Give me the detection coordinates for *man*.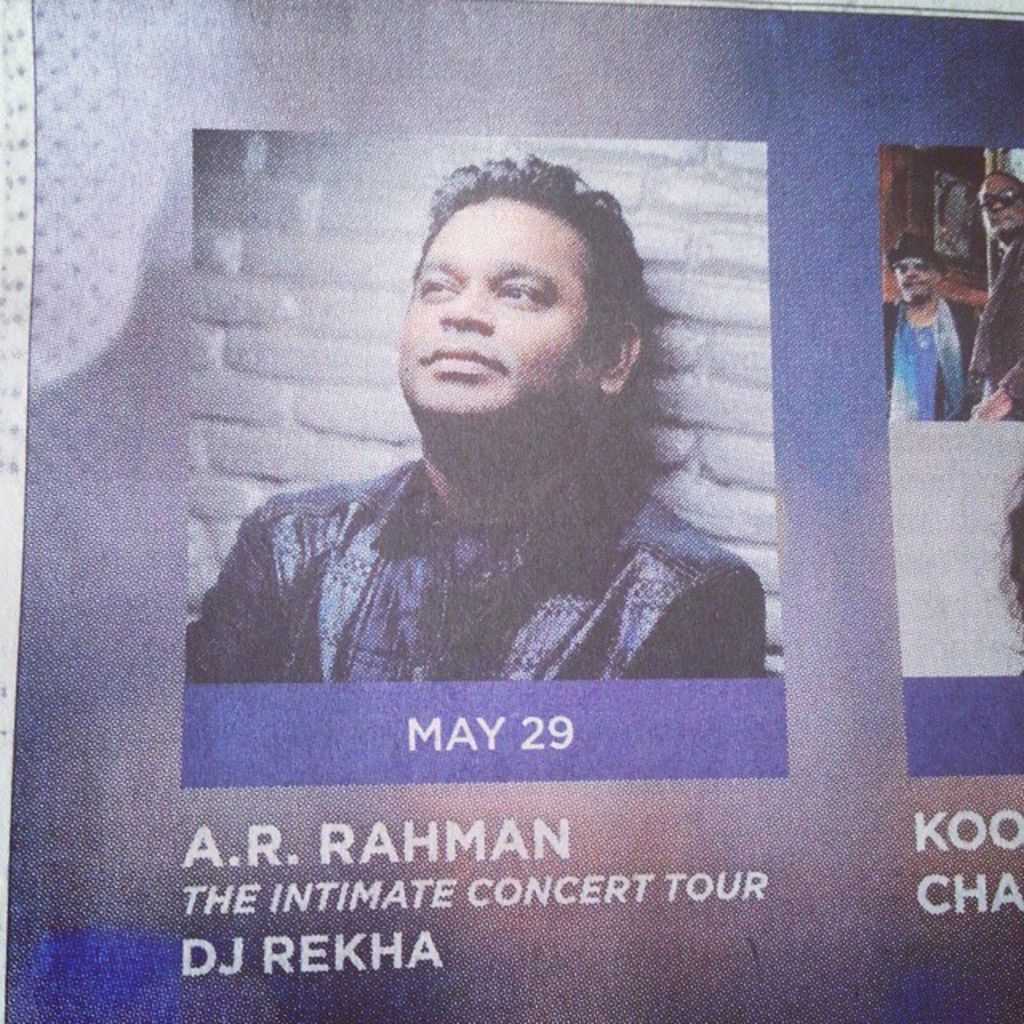
947, 168, 1022, 422.
